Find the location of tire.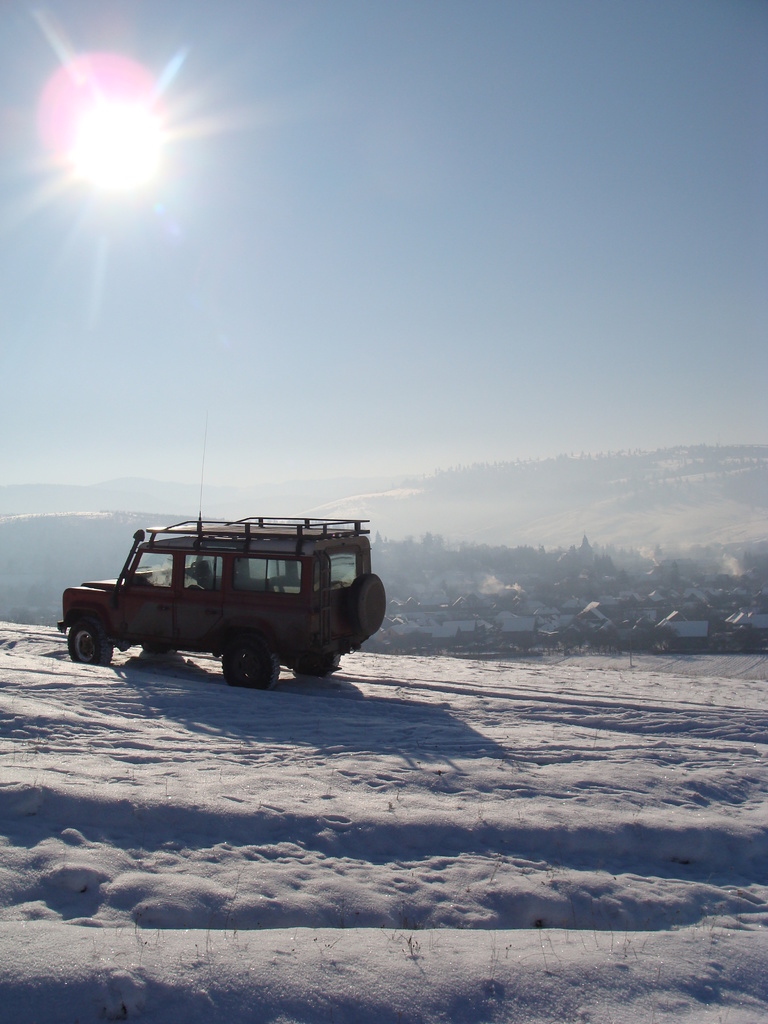
Location: Rect(344, 570, 391, 638).
